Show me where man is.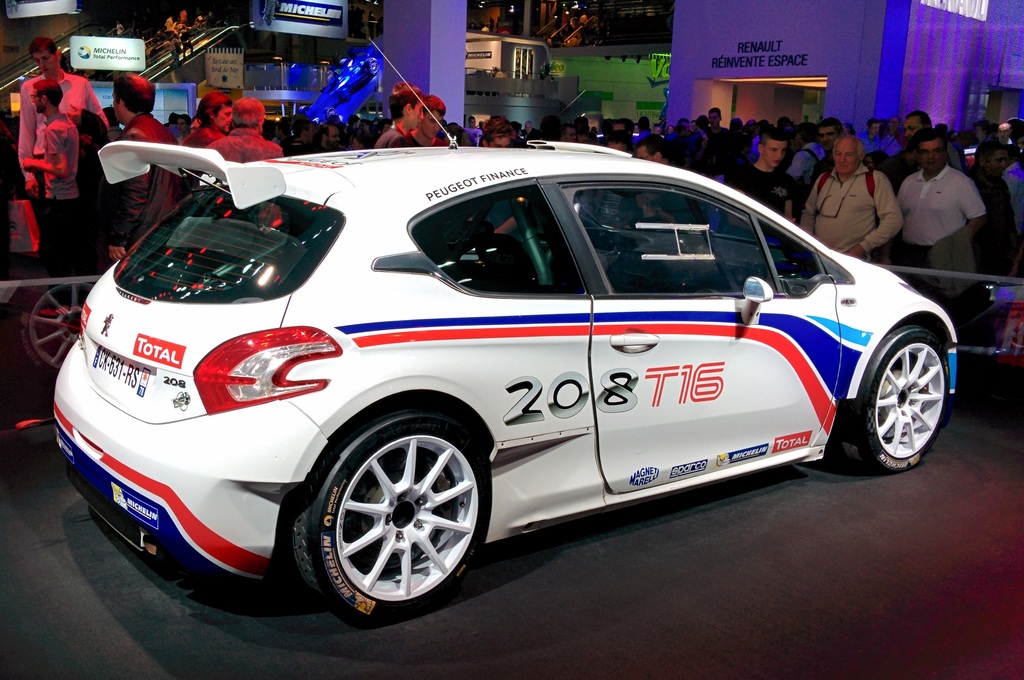
man is at [x1=522, y1=119, x2=542, y2=145].
